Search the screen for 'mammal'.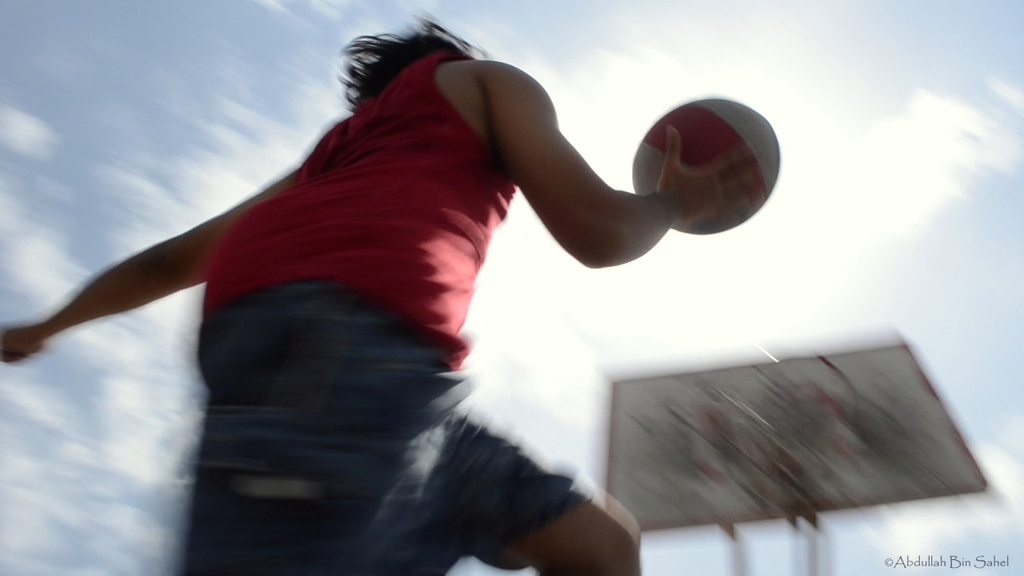
Found at <box>0,3,746,476</box>.
